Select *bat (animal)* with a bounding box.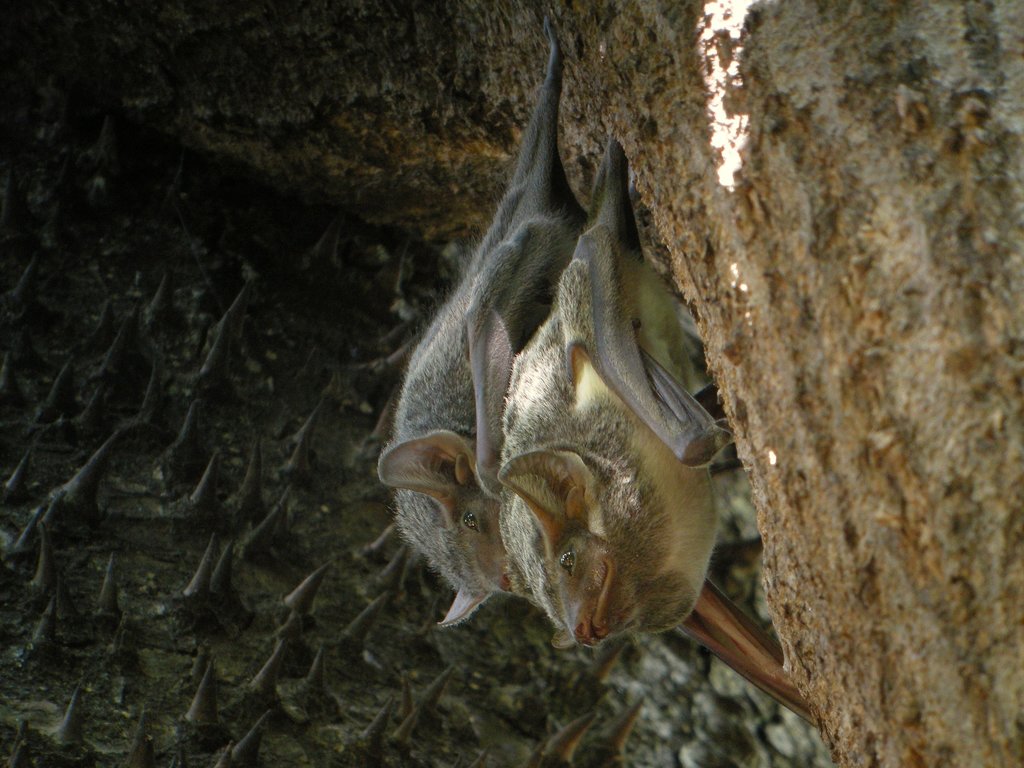
box(492, 126, 830, 730).
